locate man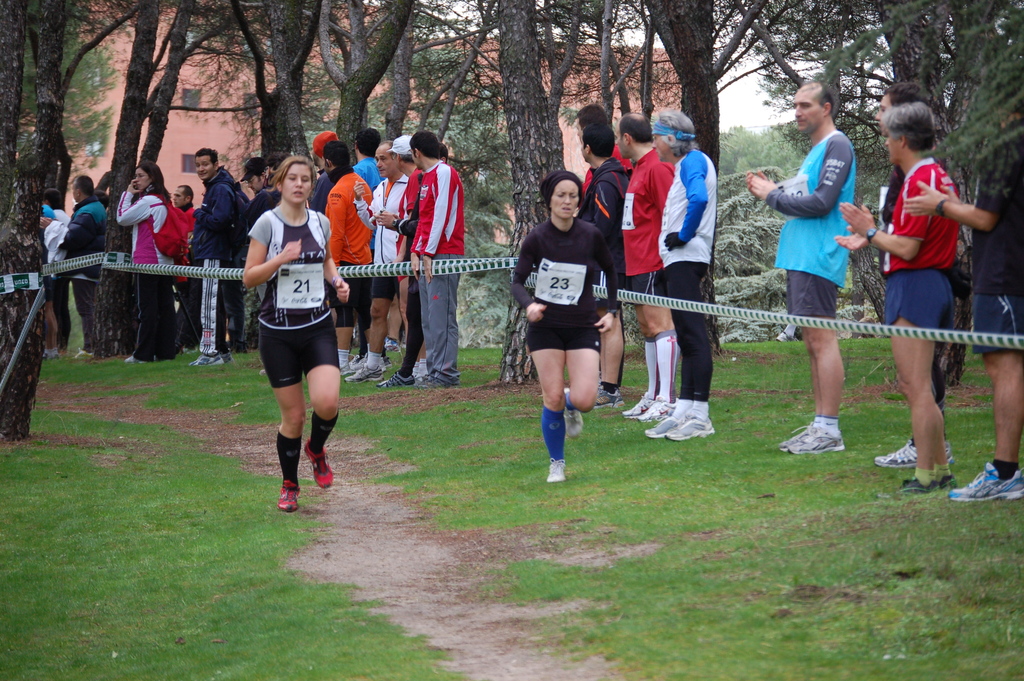
Rect(406, 127, 468, 392)
